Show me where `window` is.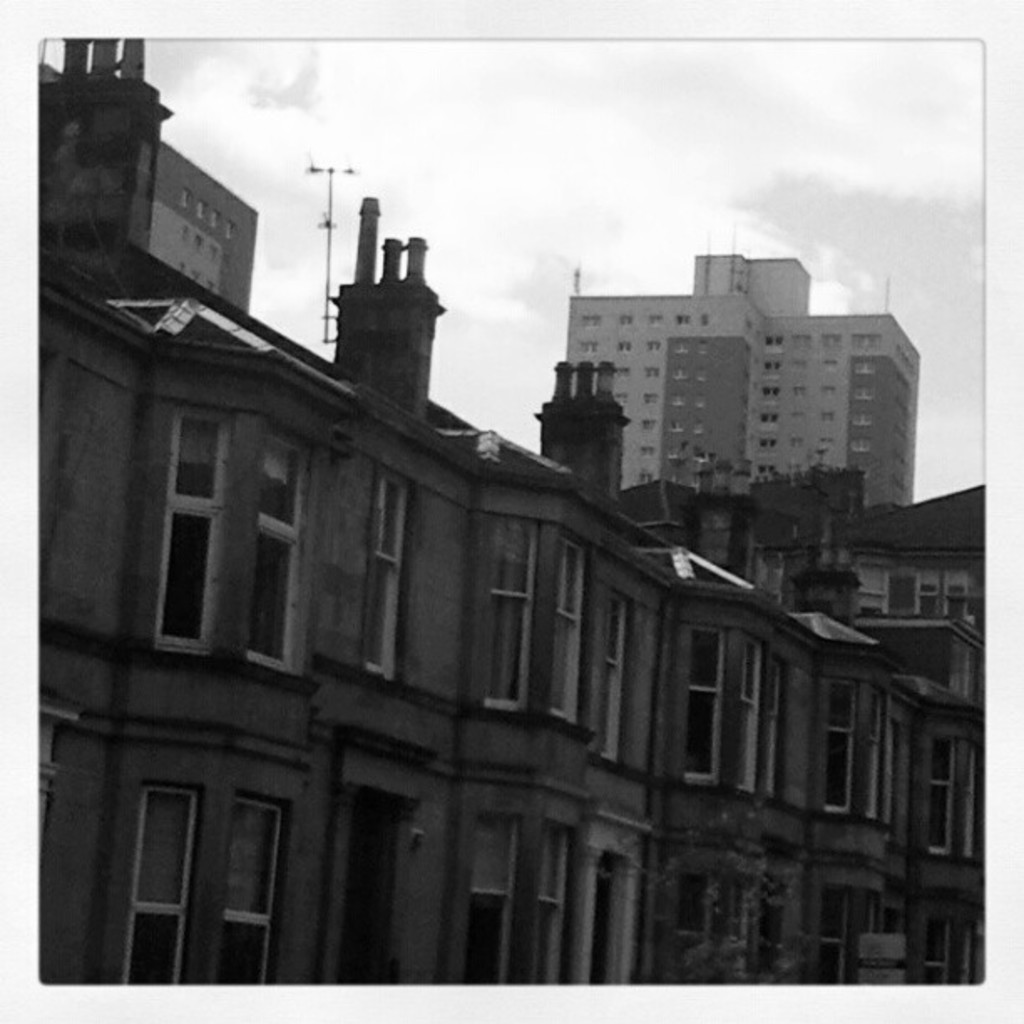
`window` is at 211 788 298 987.
